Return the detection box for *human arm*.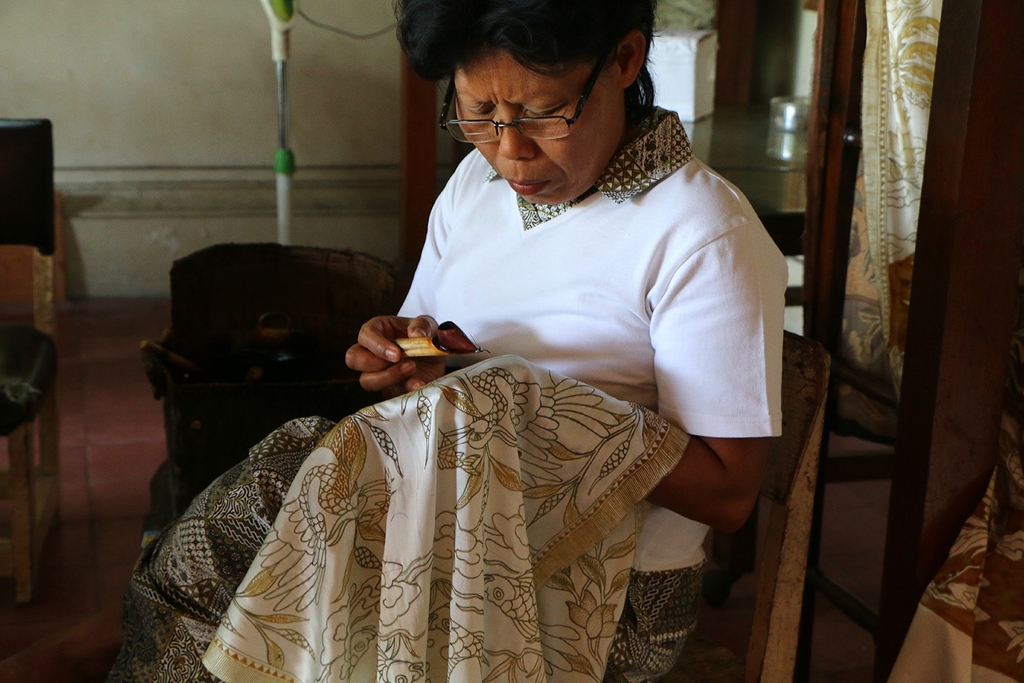
region(431, 195, 773, 455).
